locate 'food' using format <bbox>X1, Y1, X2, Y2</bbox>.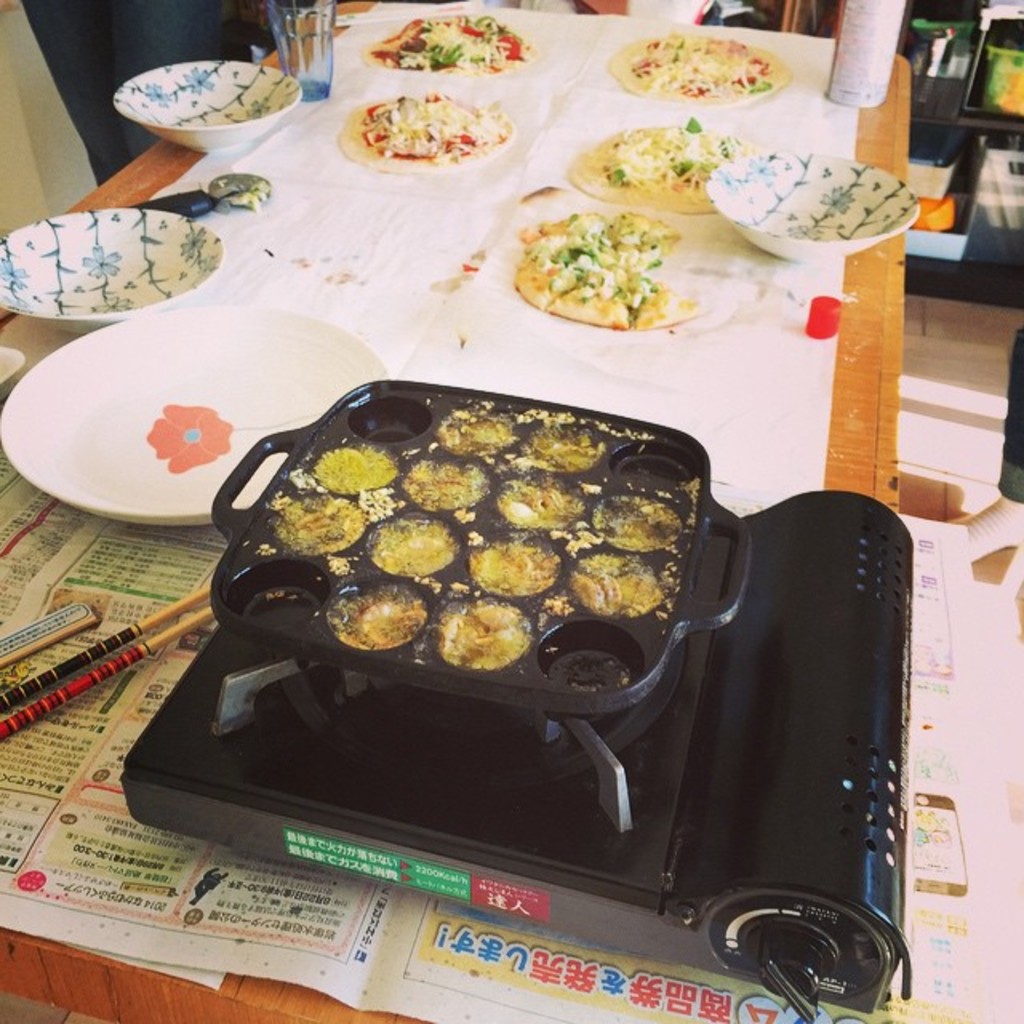
<bbox>587, 494, 686, 554</bbox>.
